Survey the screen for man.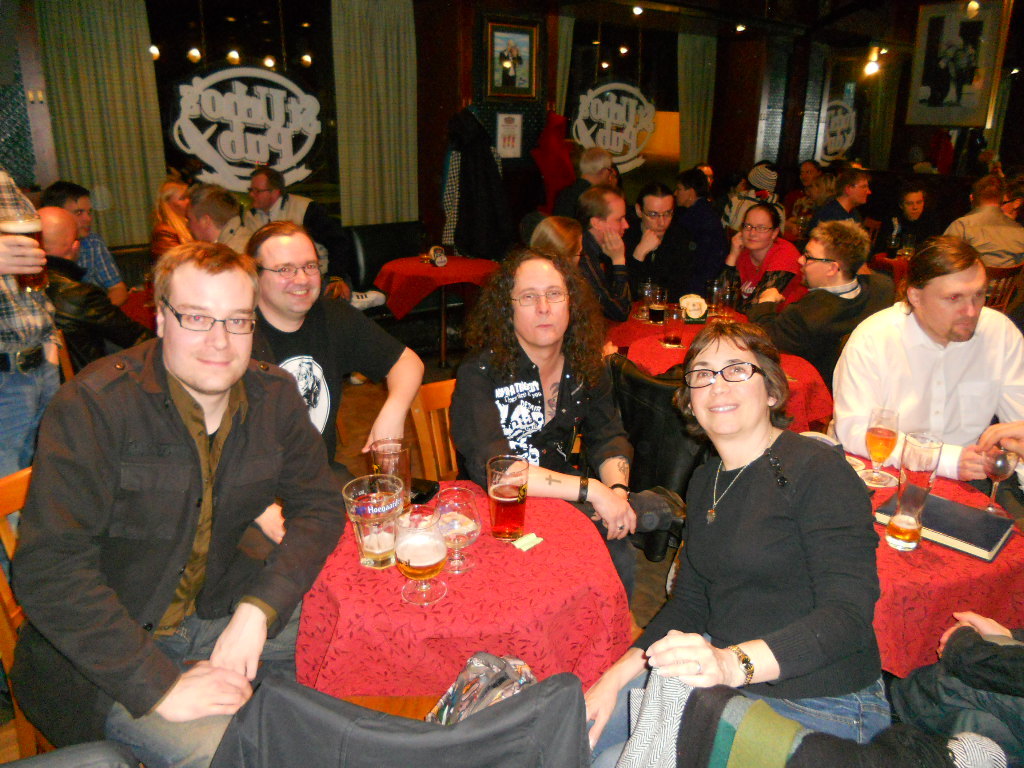
Survey found: (x1=24, y1=211, x2=350, y2=767).
